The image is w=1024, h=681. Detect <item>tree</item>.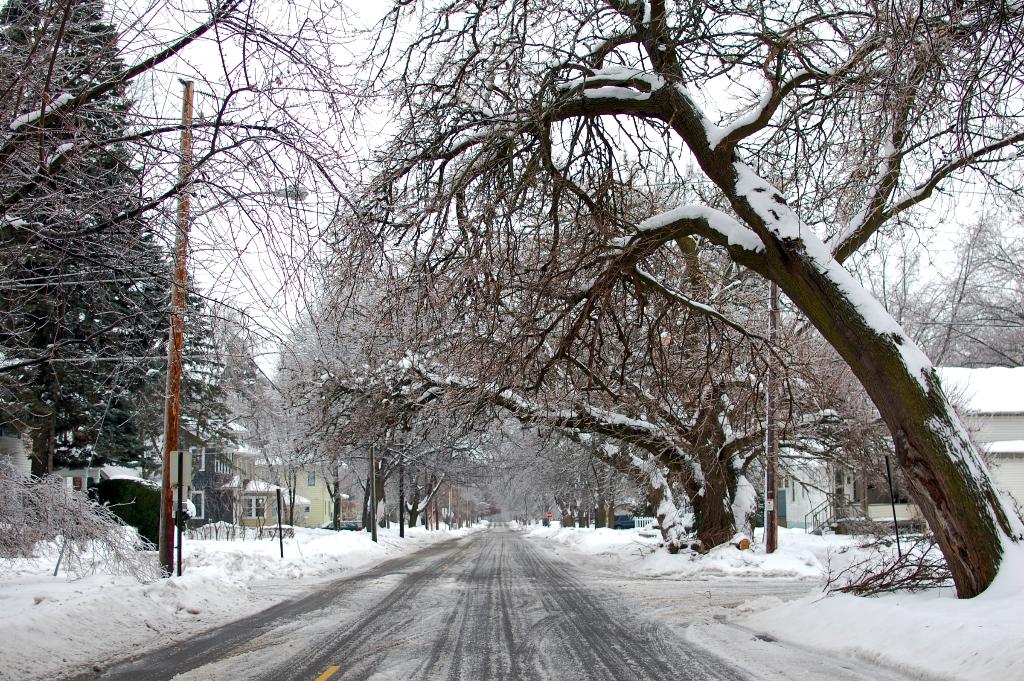
Detection: pyautogui.locateOnScreen(749, 314, 913, 538).
